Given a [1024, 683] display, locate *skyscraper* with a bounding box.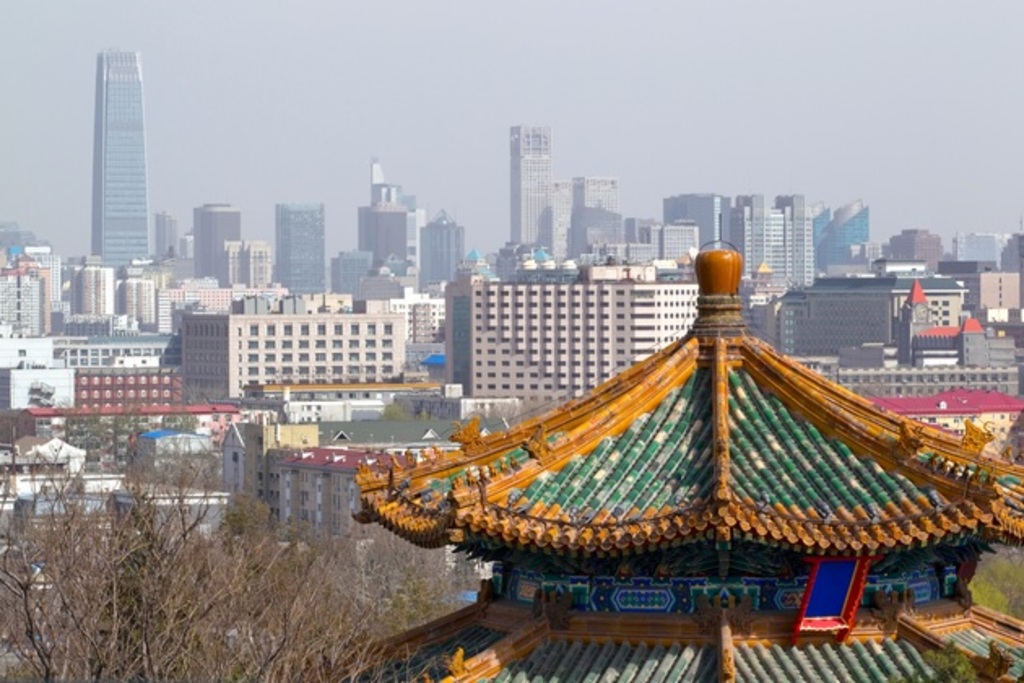
Located: (416,205,466,293).
